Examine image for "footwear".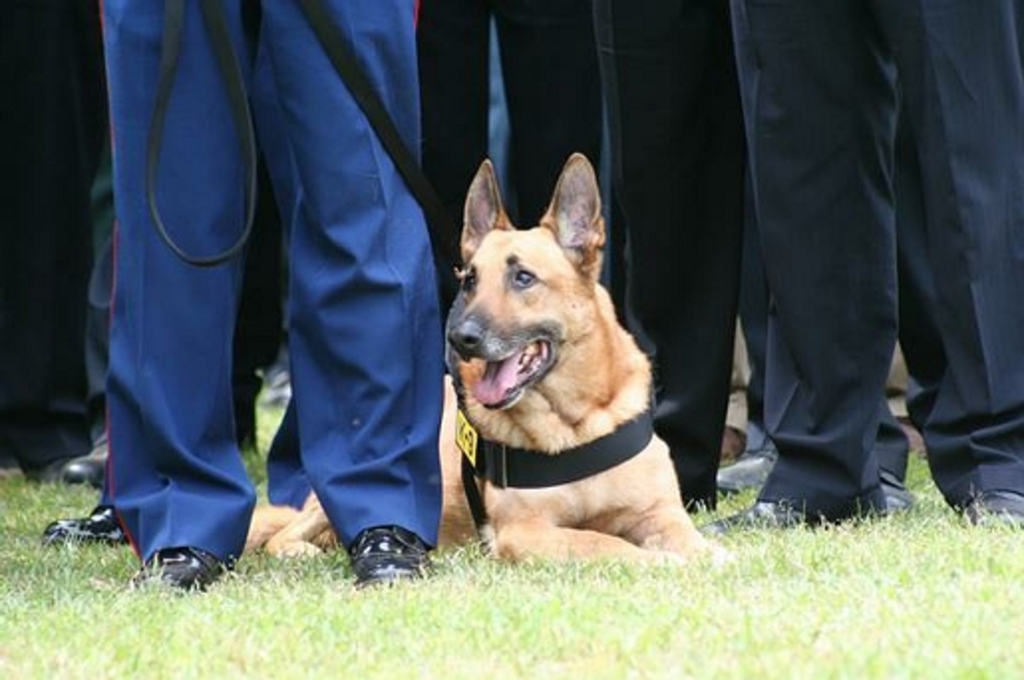
Examination result: 716 451 801 505.
